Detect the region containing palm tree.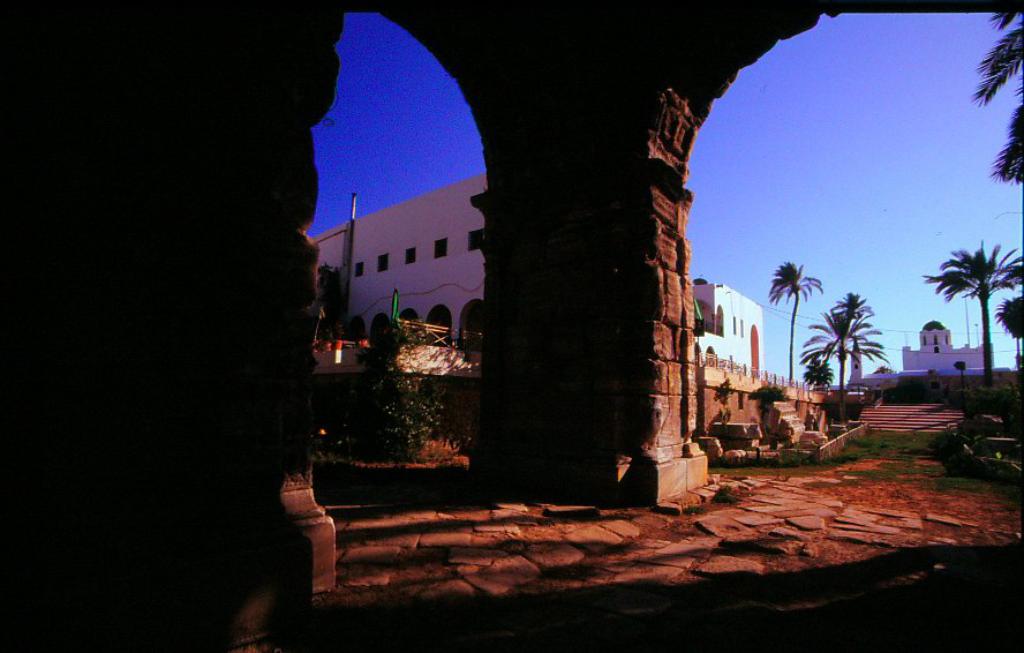
Rect(967, 0, 1023, 203).
